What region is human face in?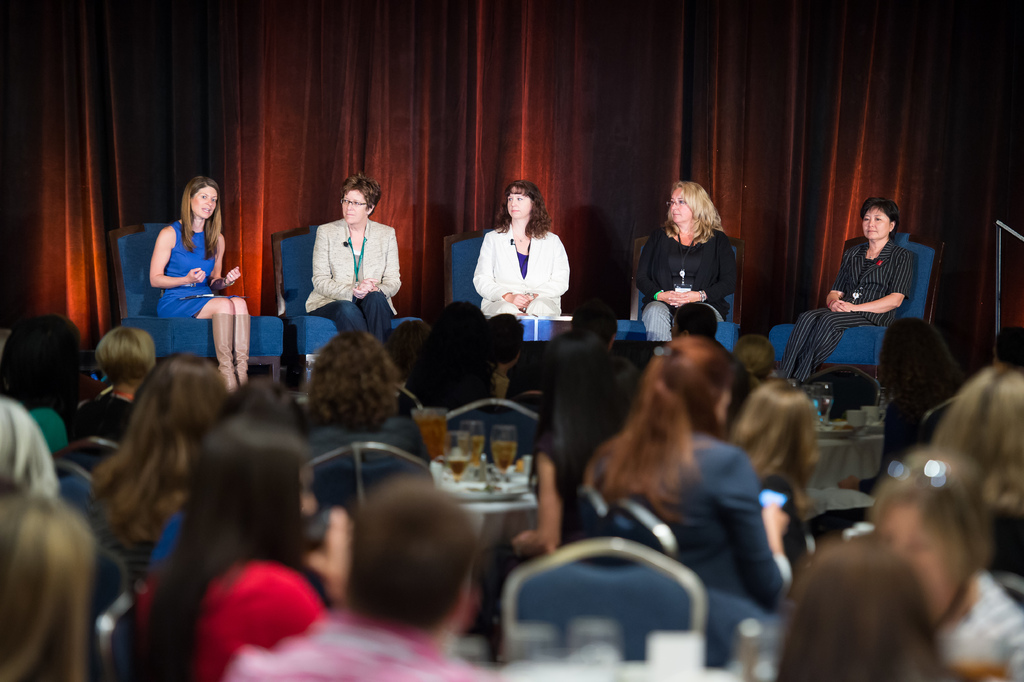
locate(507, 188, 528, 215).
